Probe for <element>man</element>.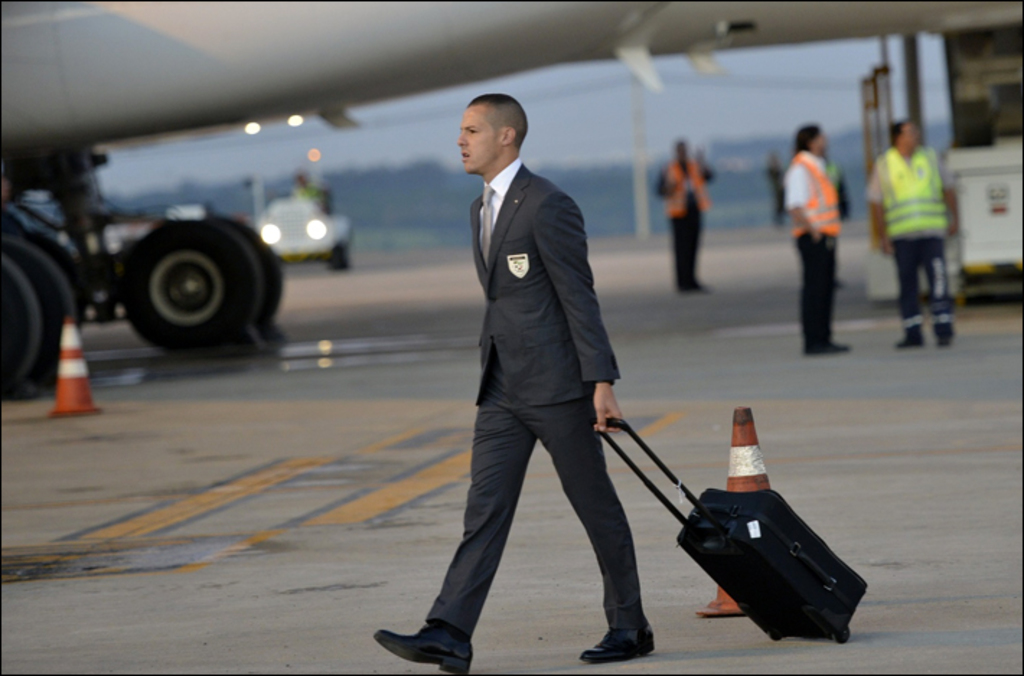
Probe result: <region>658, 140, 724, 295</region>.
